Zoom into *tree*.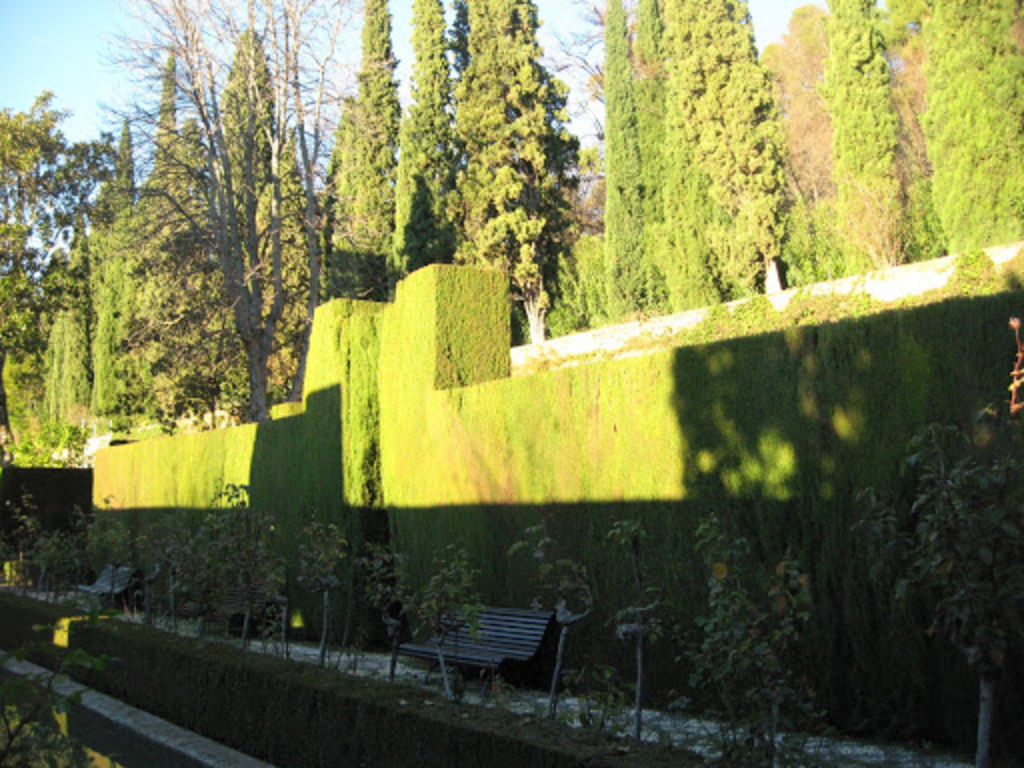
Zoom target: region(900, 0, 1022, 258).
